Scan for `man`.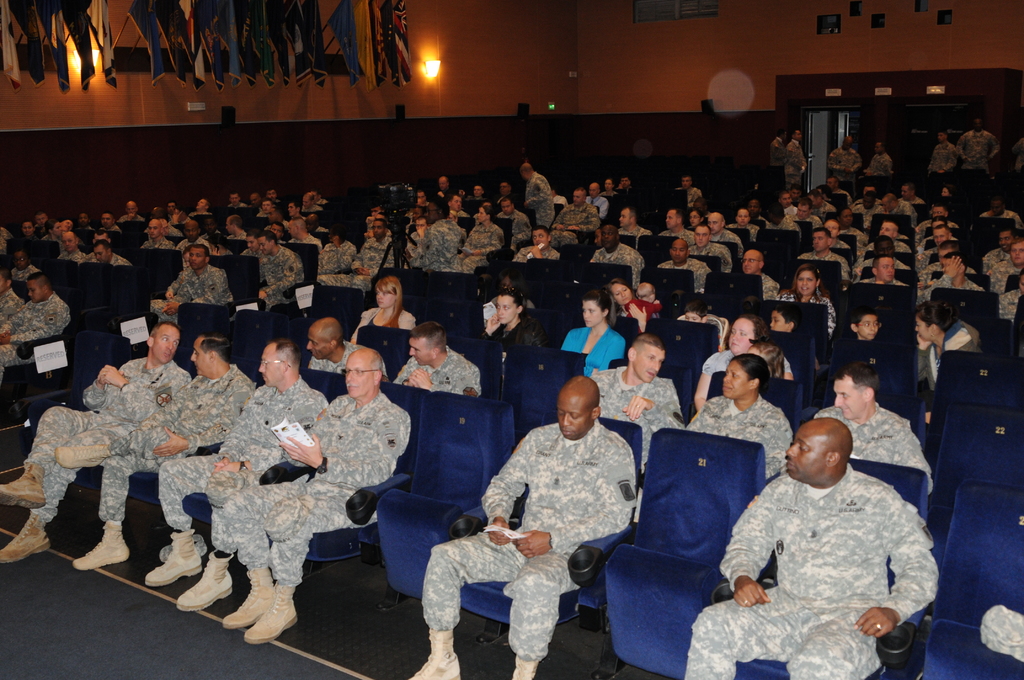
Scan result: bbox(257, 202, 277, 218).
